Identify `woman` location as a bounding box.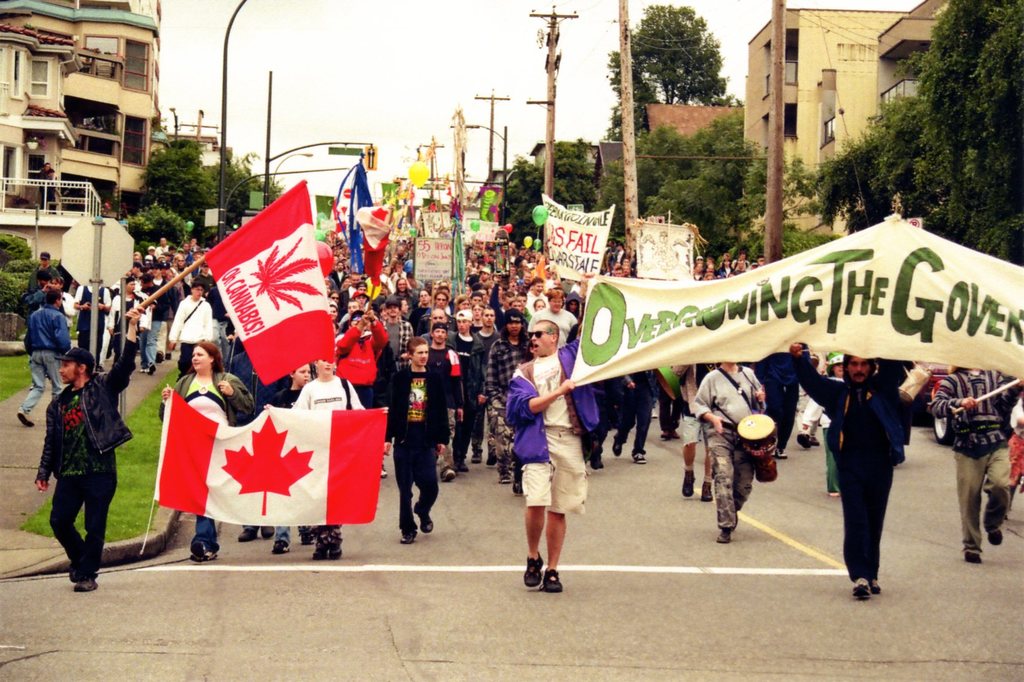
box=[329, 291, 339, 302].
